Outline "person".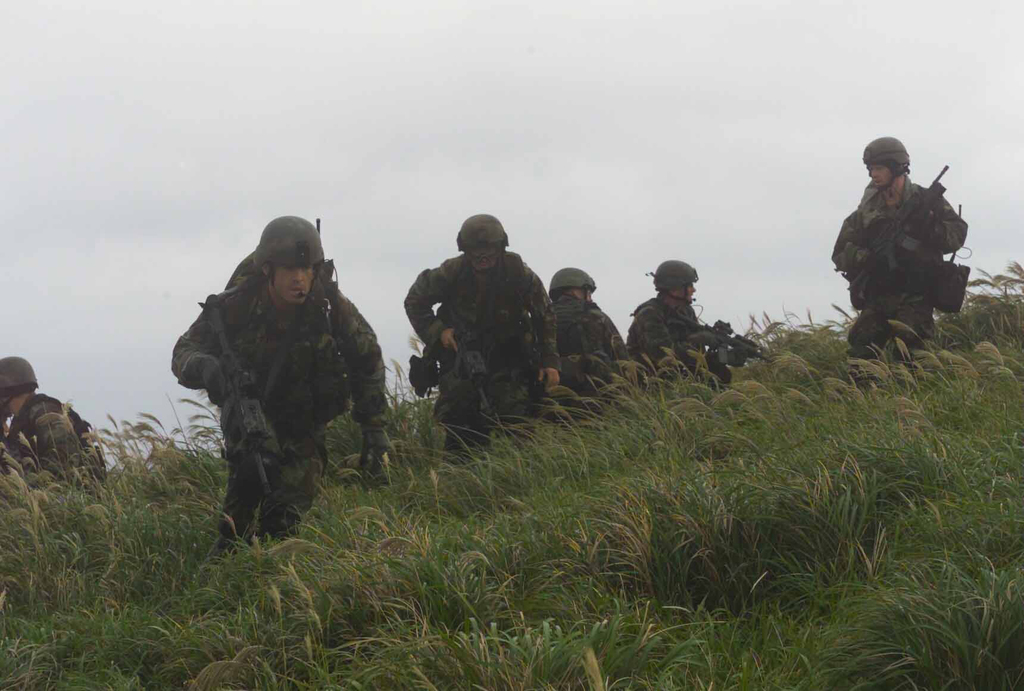
Outline: <bbox>168, 215, 397, 549</bbox>.
